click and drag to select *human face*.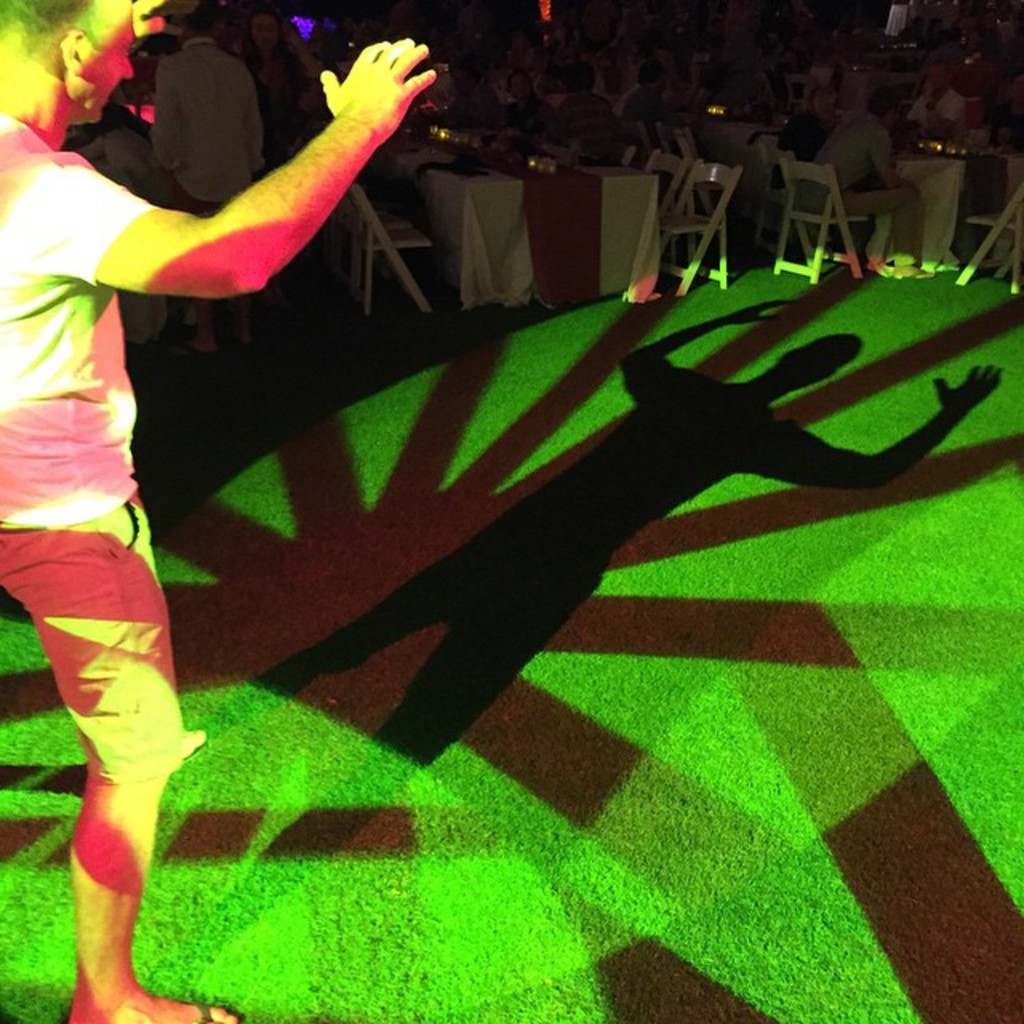
Selection: 253/14/280/45.
